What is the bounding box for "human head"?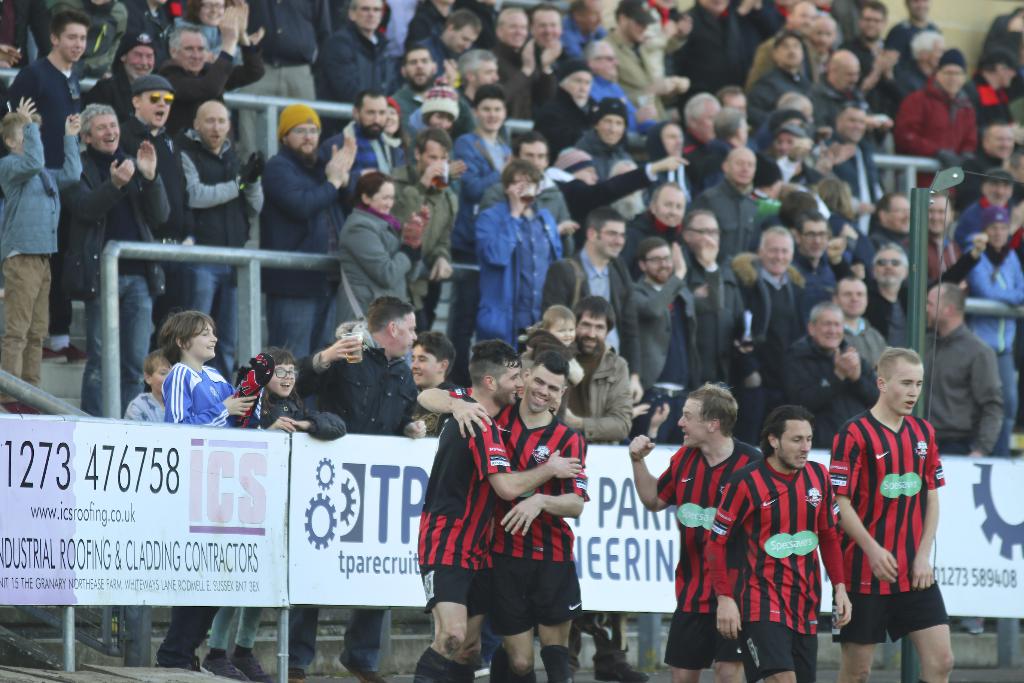
(806,305,843,350).
